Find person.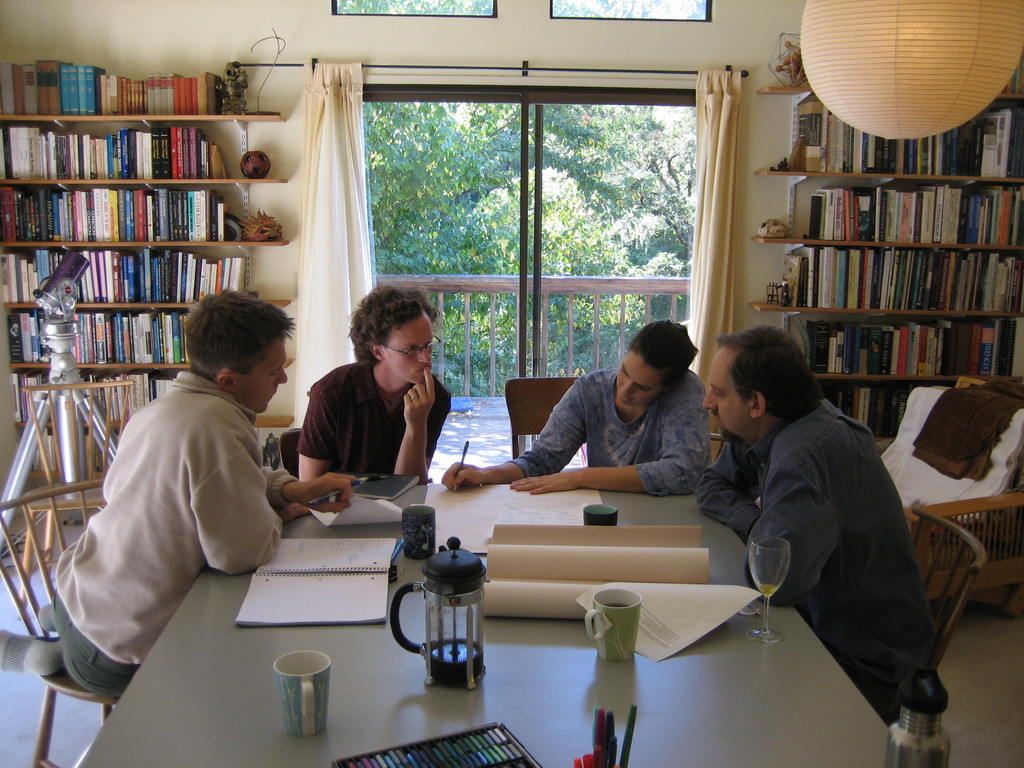
[x1=0, y1=290, x2=355, y2=700].
